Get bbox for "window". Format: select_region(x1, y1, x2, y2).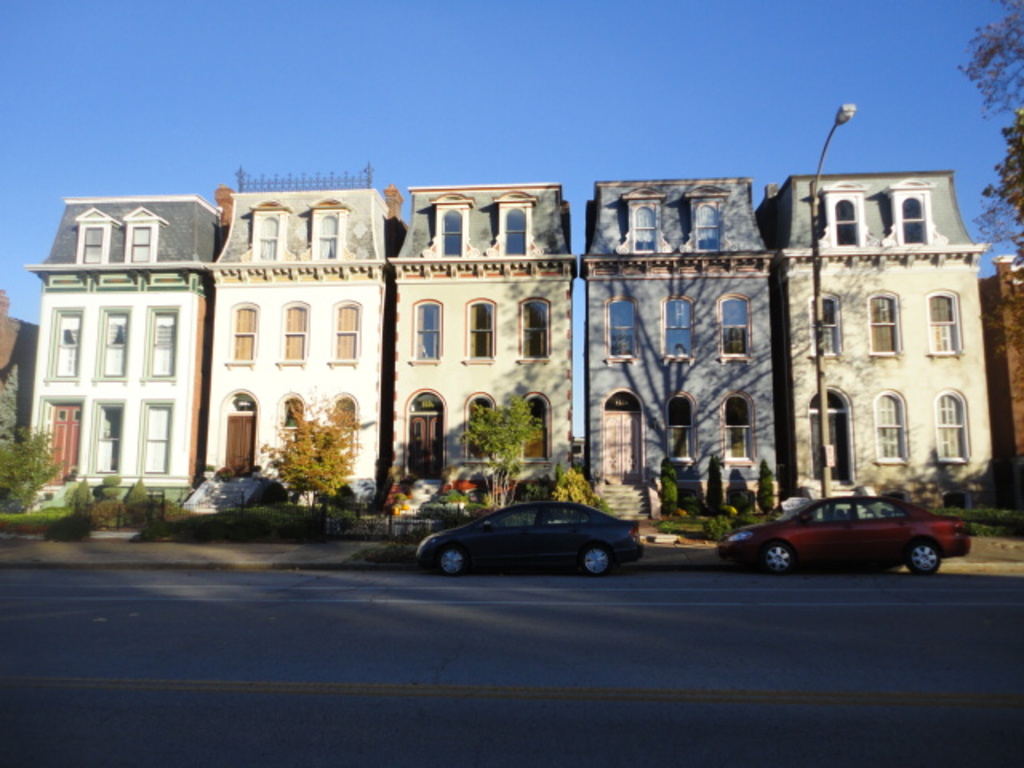
select_region(890, 176, 947, 250).
